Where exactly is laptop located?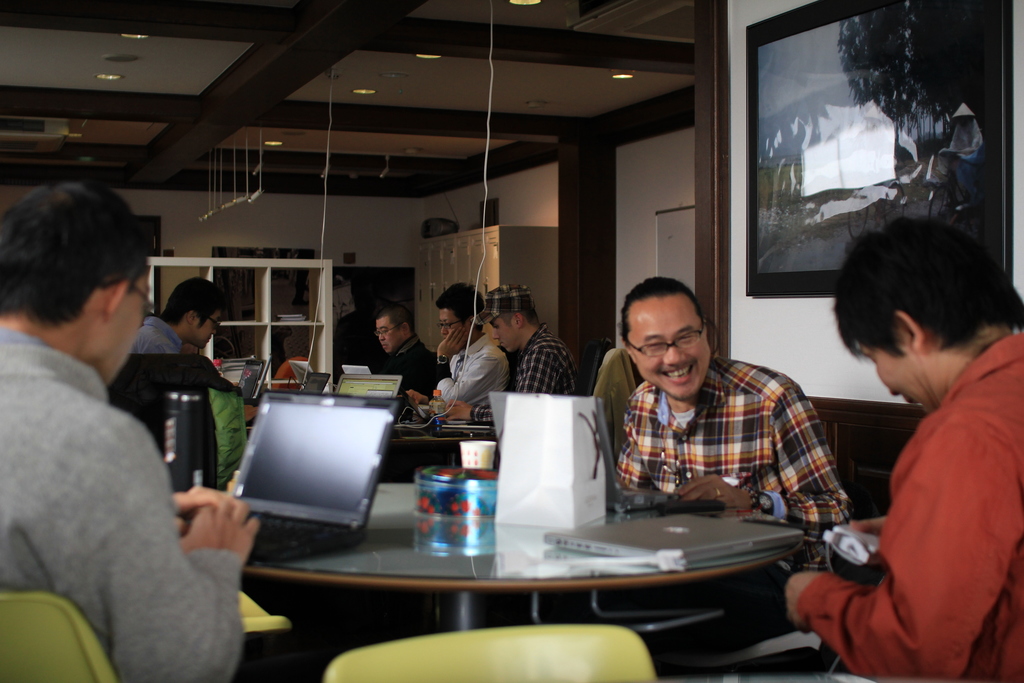
Its bounding box is 399,386,492,429.
